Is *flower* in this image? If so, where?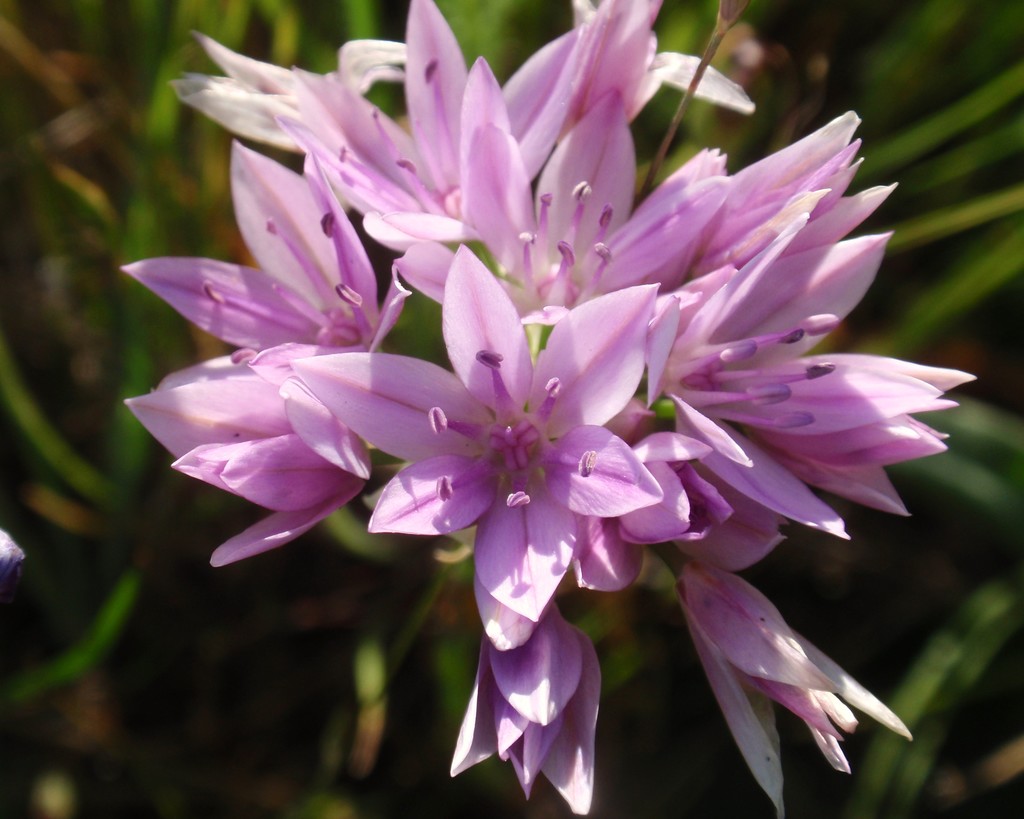
Yes, at 369,279,673,727.
